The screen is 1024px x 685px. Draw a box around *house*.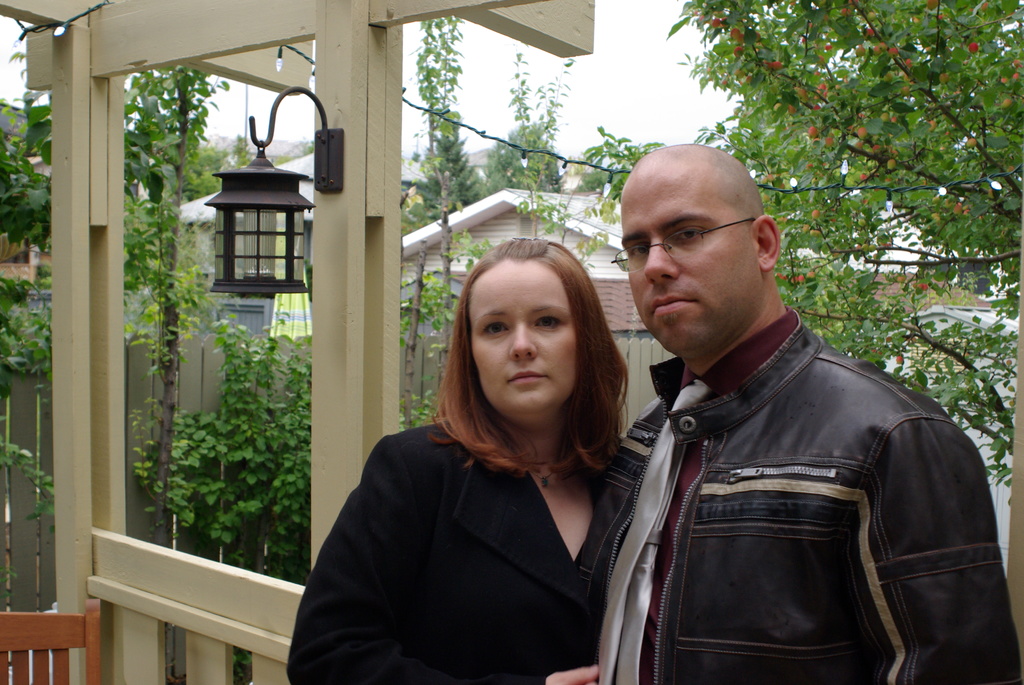
147/159/317/295.
